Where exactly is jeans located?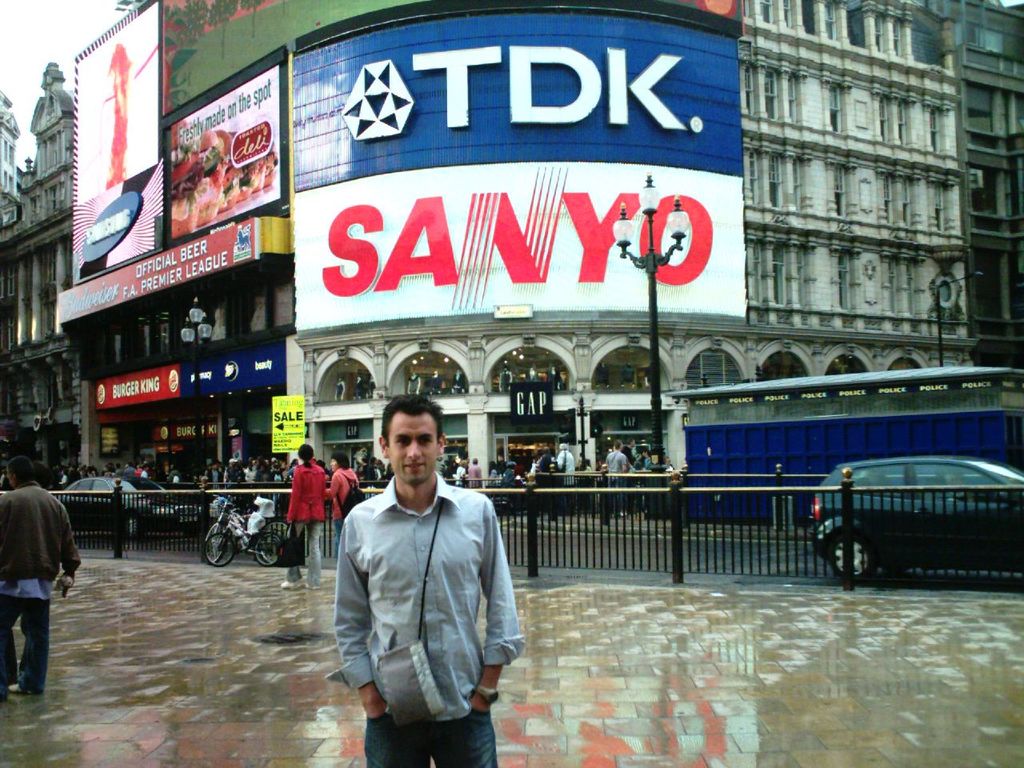
Its bounding box is (362,708,504,767).
